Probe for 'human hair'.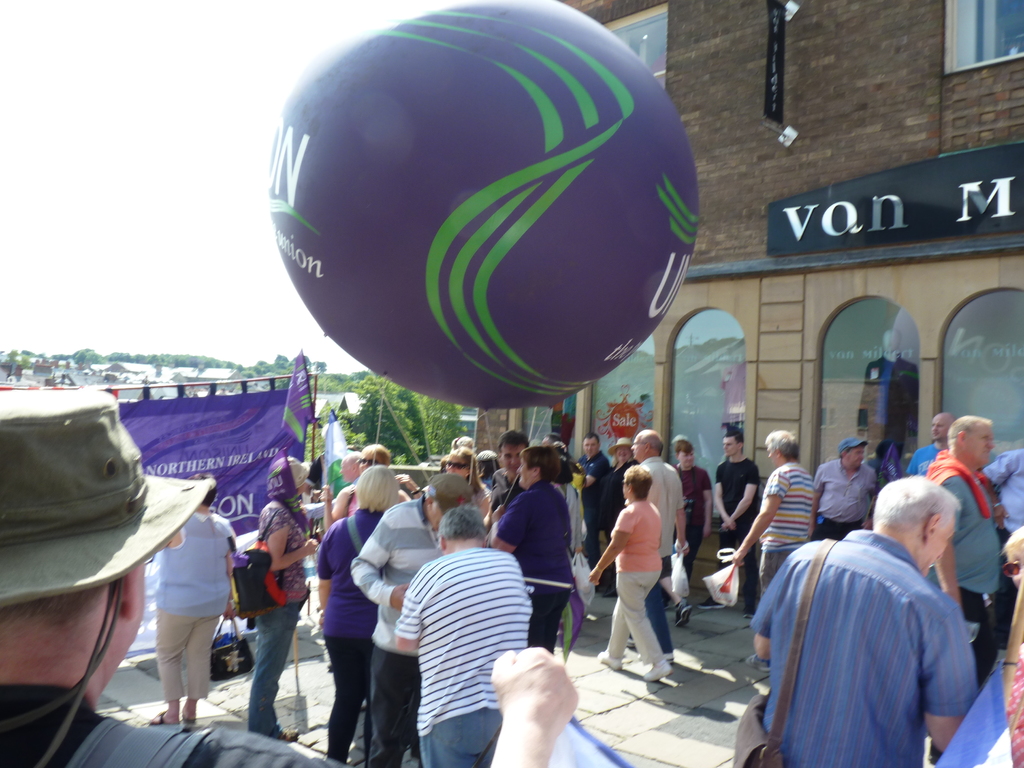
Probe result: pyautogui.locateOnScreen(357, 442, 392, 466).
